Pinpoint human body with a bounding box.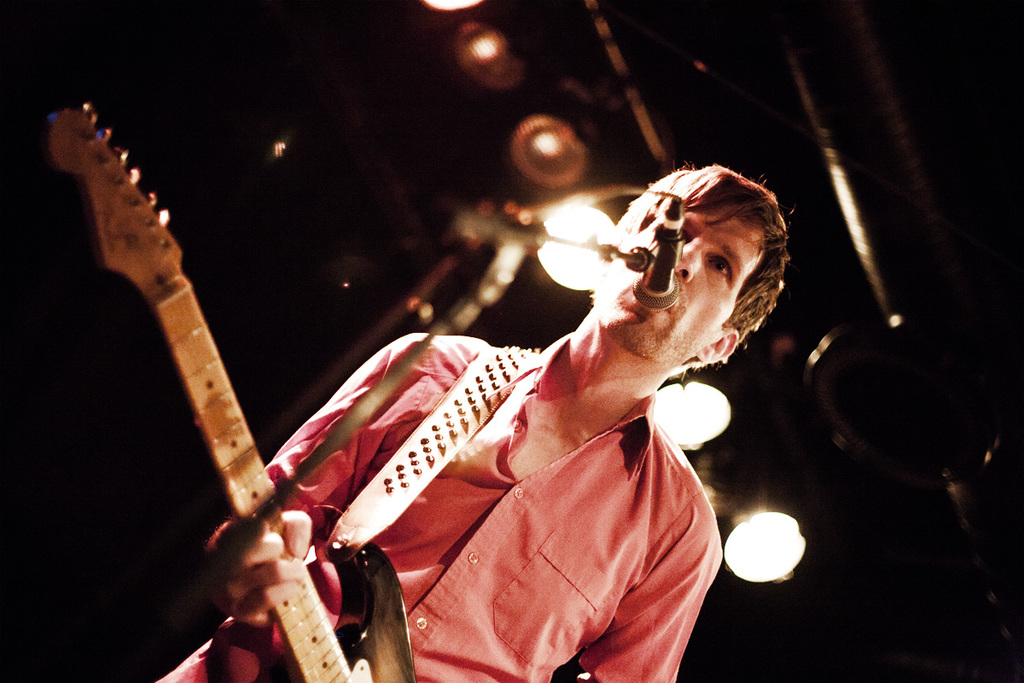
95:138:737:682.
